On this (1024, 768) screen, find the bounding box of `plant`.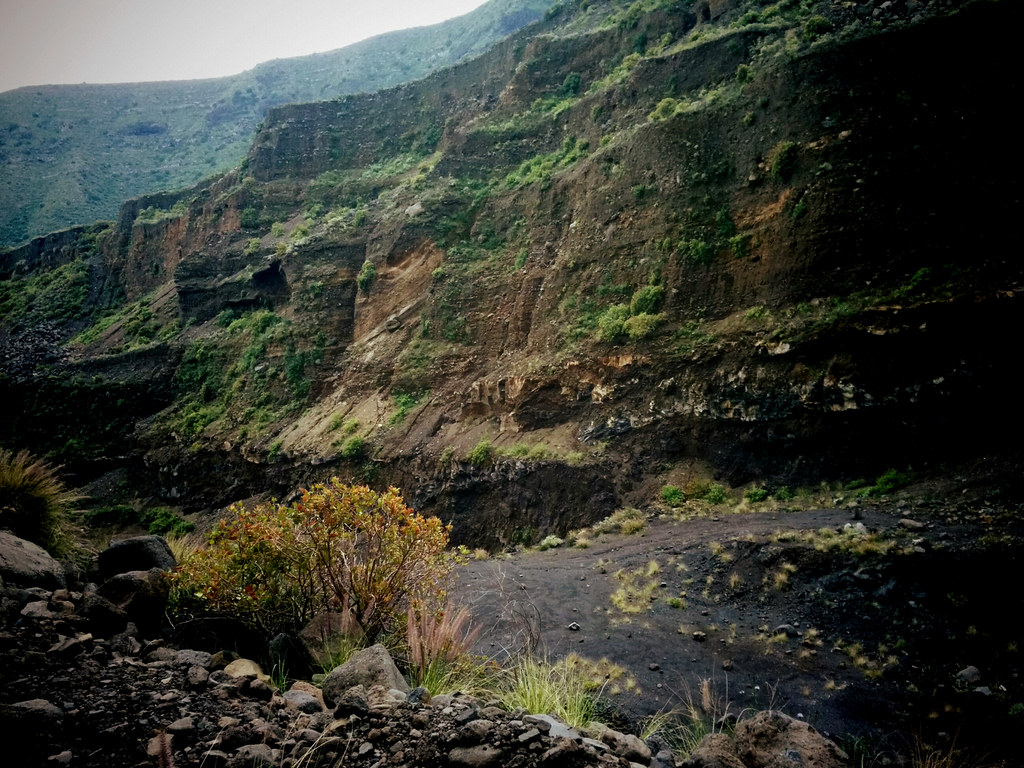
Bounding box: locate(353, 260, 380, 298).
